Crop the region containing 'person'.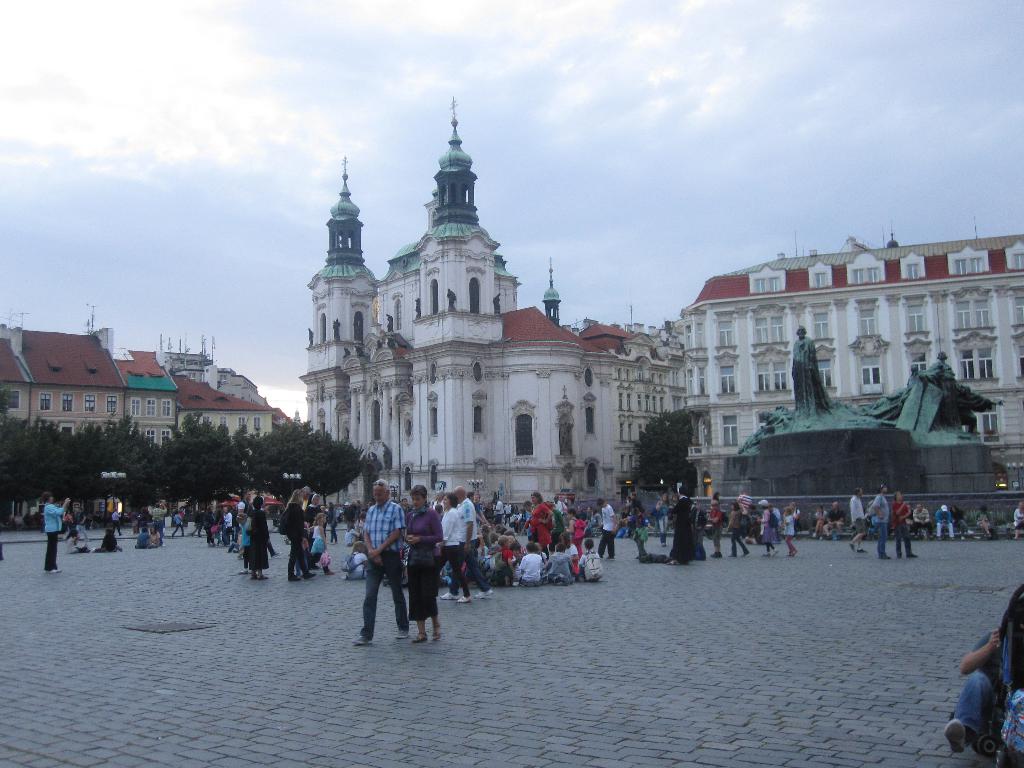
Crop region: region(918, 502, 932, 536).
